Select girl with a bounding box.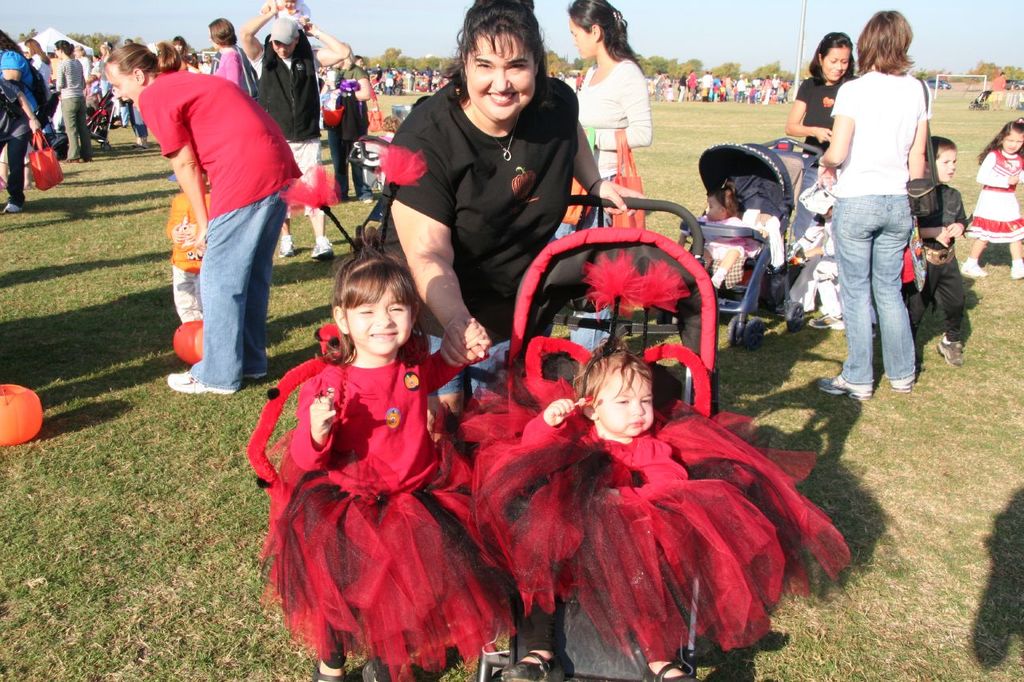
box=[442, 247, 842, 681].
